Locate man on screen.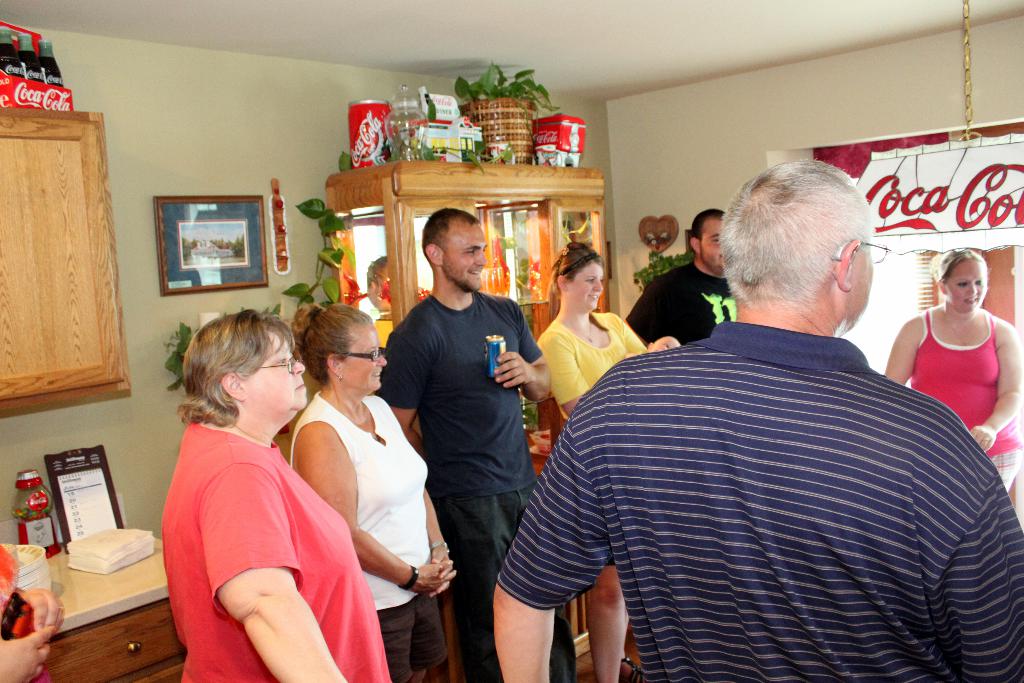
On screen at (630, 206, 740, 343).
